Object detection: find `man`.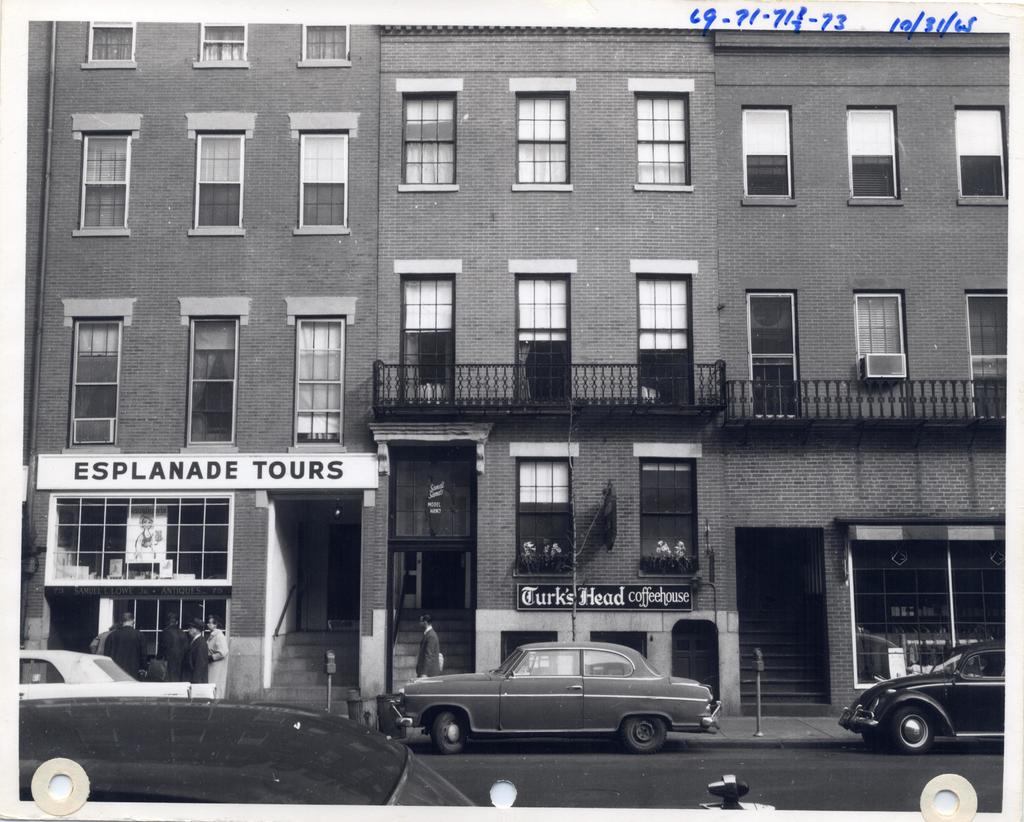
region(205, 613, 228, 695).
